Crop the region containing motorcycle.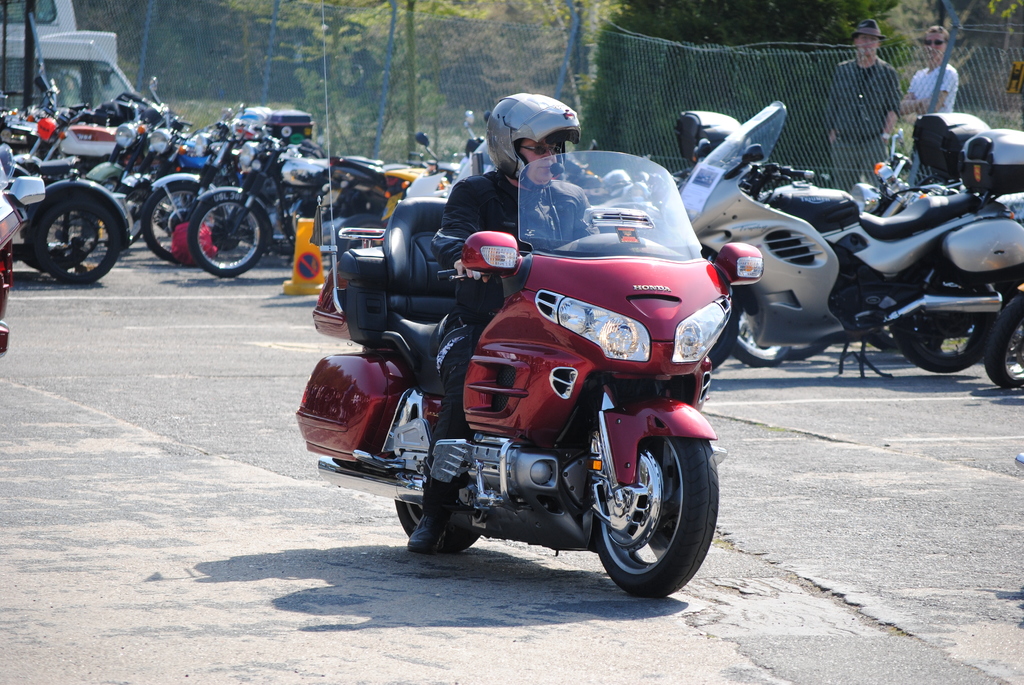
Crop region: crop(987, 281, 1023, 390).
